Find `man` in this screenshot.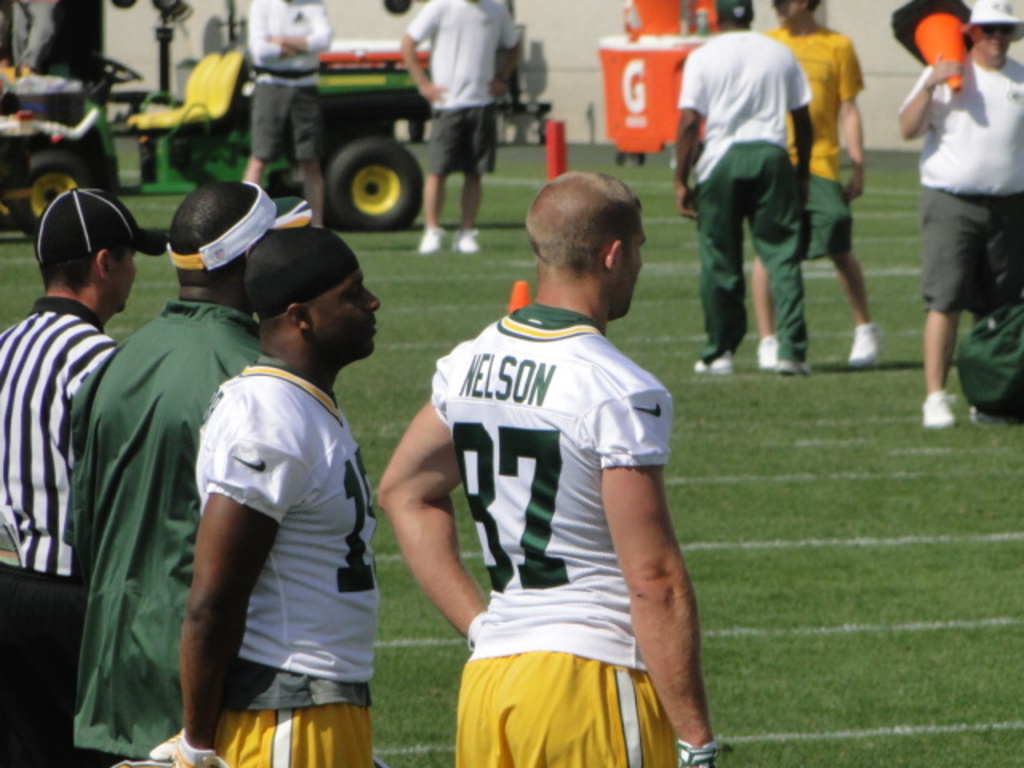
The bounding box for `man` is (x1=64, y1=181, x2=310, y2=766).
